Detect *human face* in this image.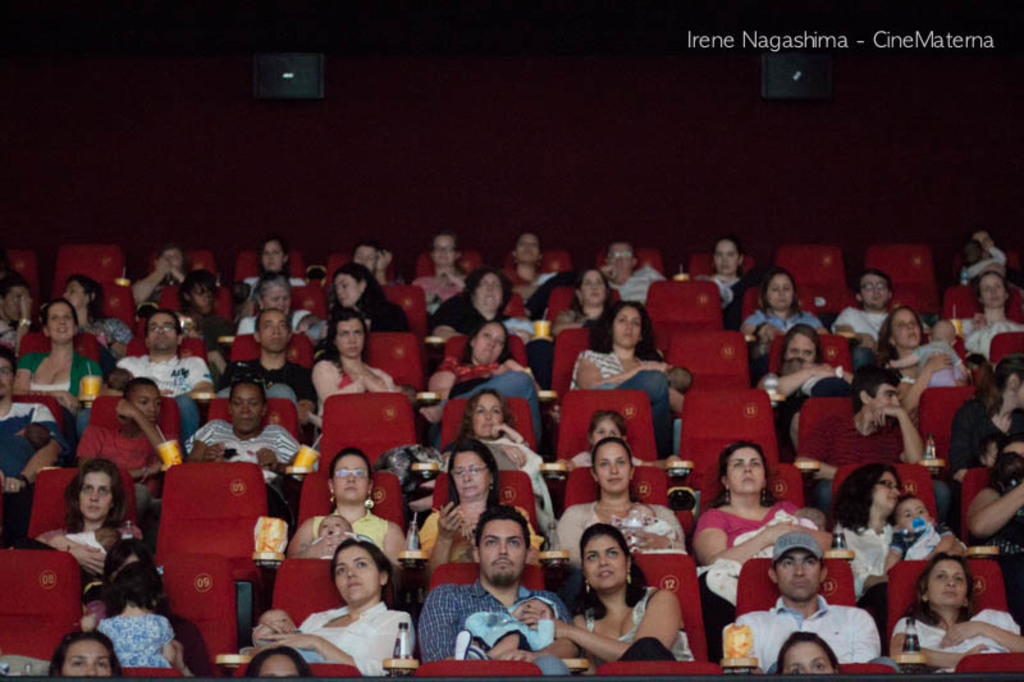
Detection: x1=453 y1=450 x2=490 y2=496.
